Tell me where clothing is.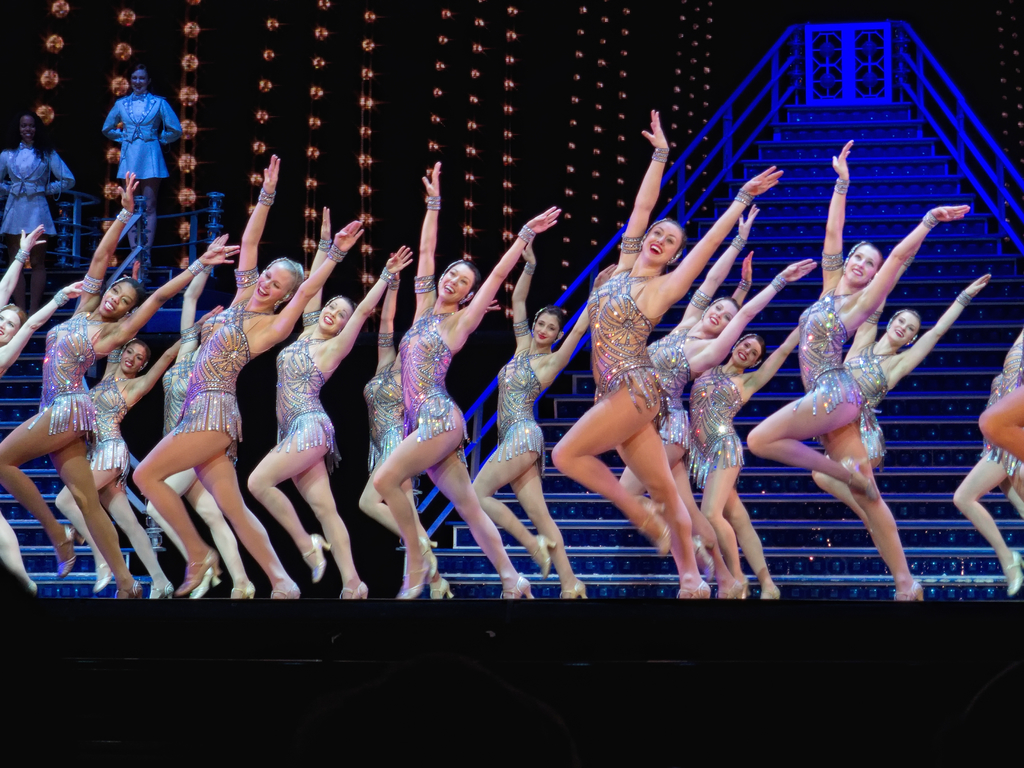
clothing is at (left=408, top=310, right=470, bottom=442).
